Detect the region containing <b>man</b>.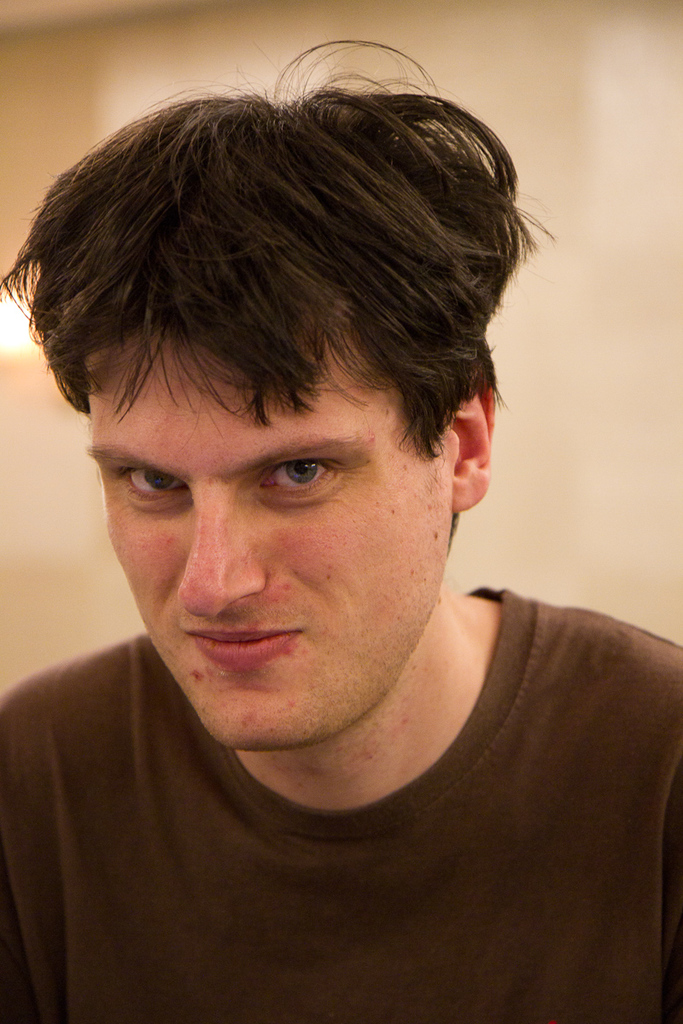
0:38:682:1023.
